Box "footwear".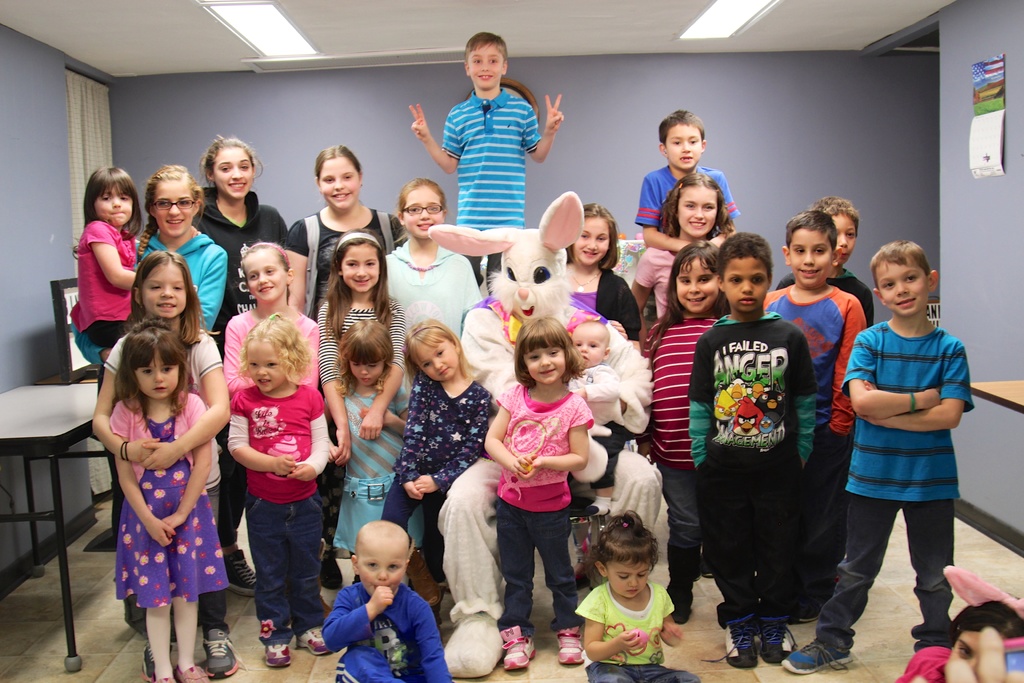
(left=173, top=661, right=213, bottom=682).
